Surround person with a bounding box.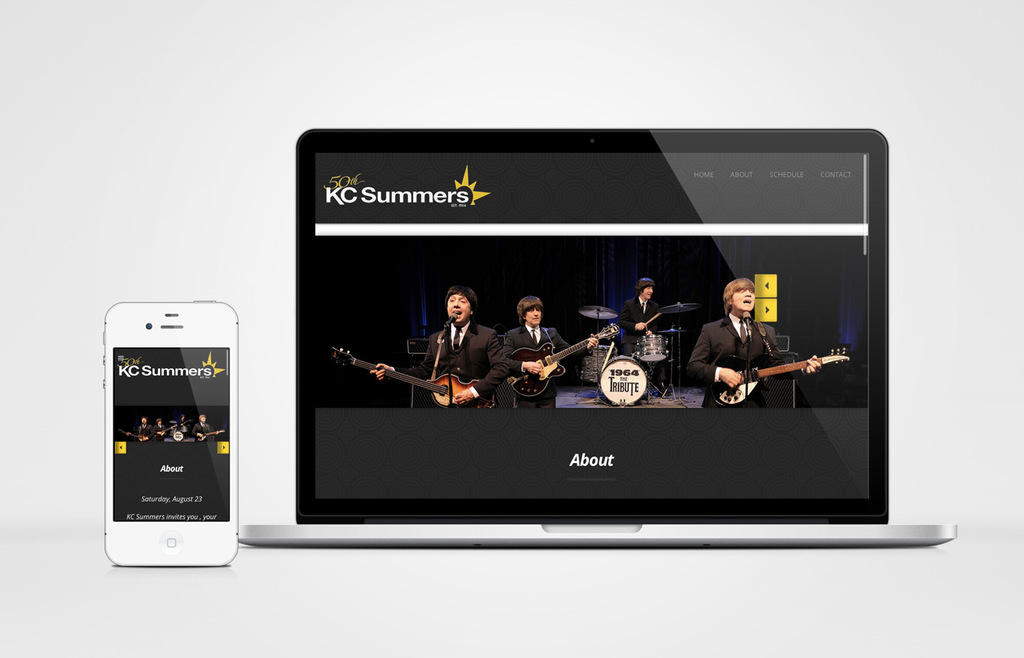
686,275,823,406.
